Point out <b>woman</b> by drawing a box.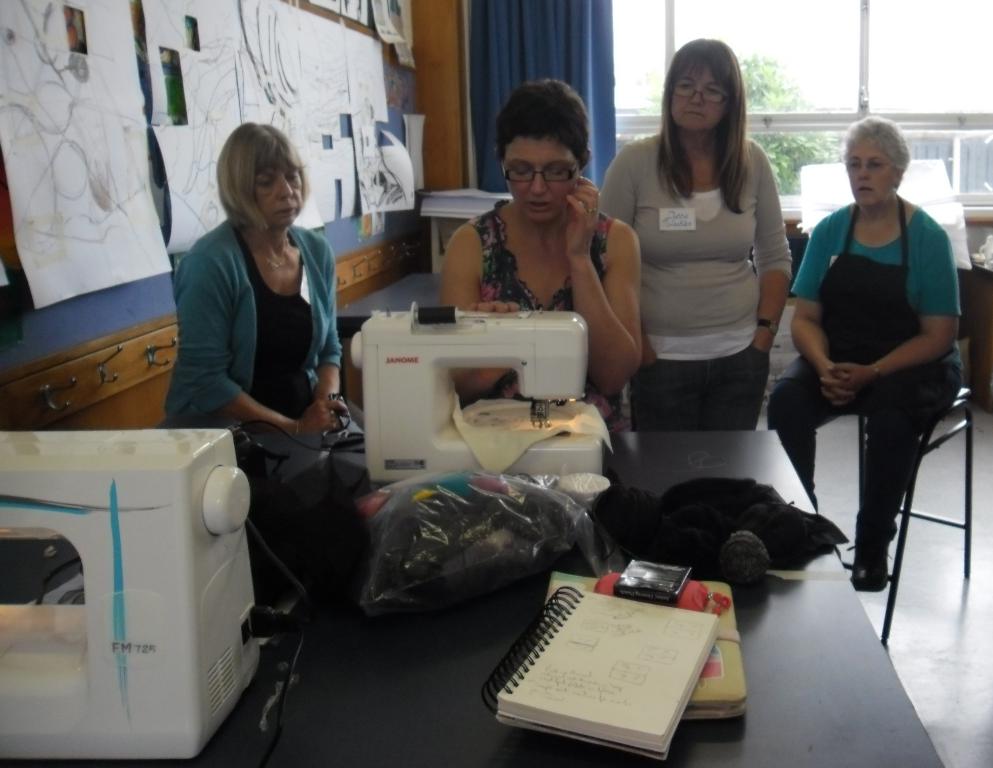
Rect(155, 114, 359, 527).
